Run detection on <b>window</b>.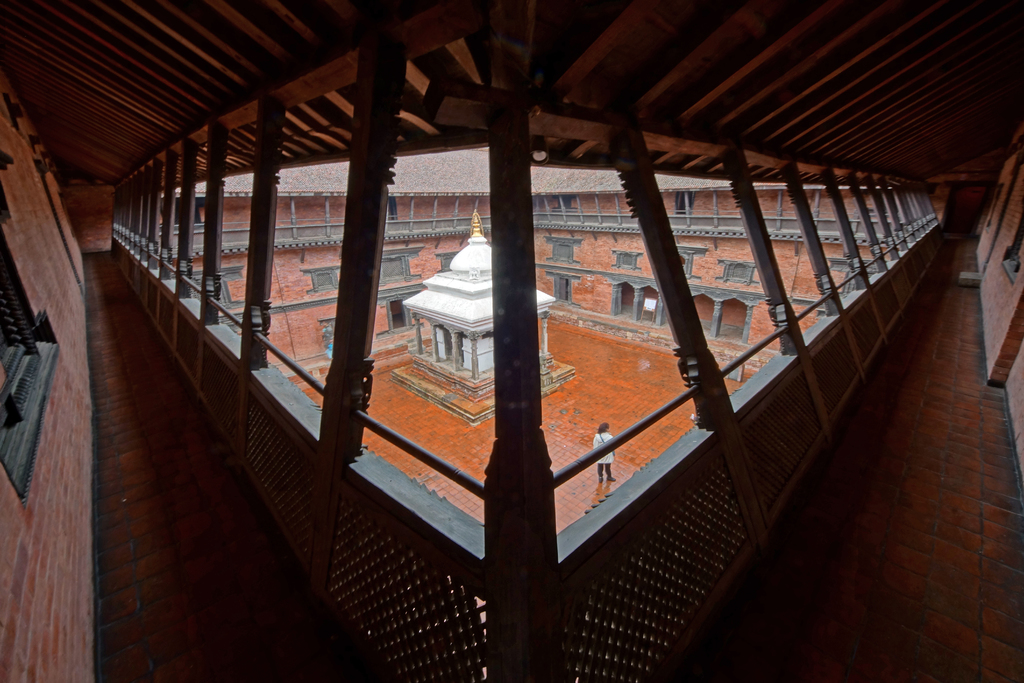
Result: [550, 278, 580, 306].
